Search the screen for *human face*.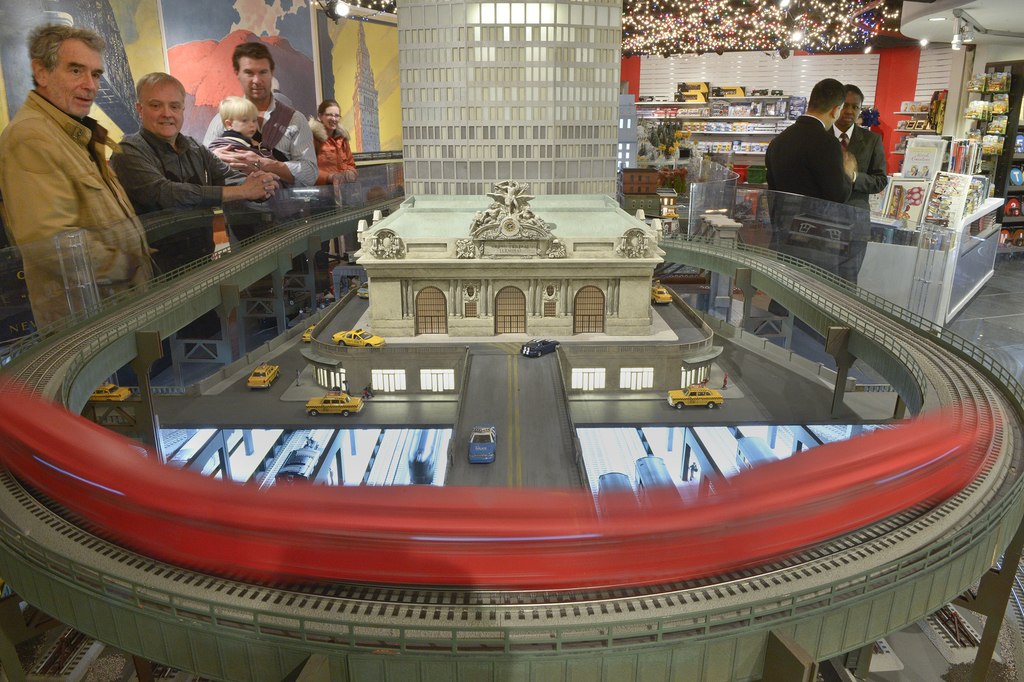
Found at 827,102,843,129.
